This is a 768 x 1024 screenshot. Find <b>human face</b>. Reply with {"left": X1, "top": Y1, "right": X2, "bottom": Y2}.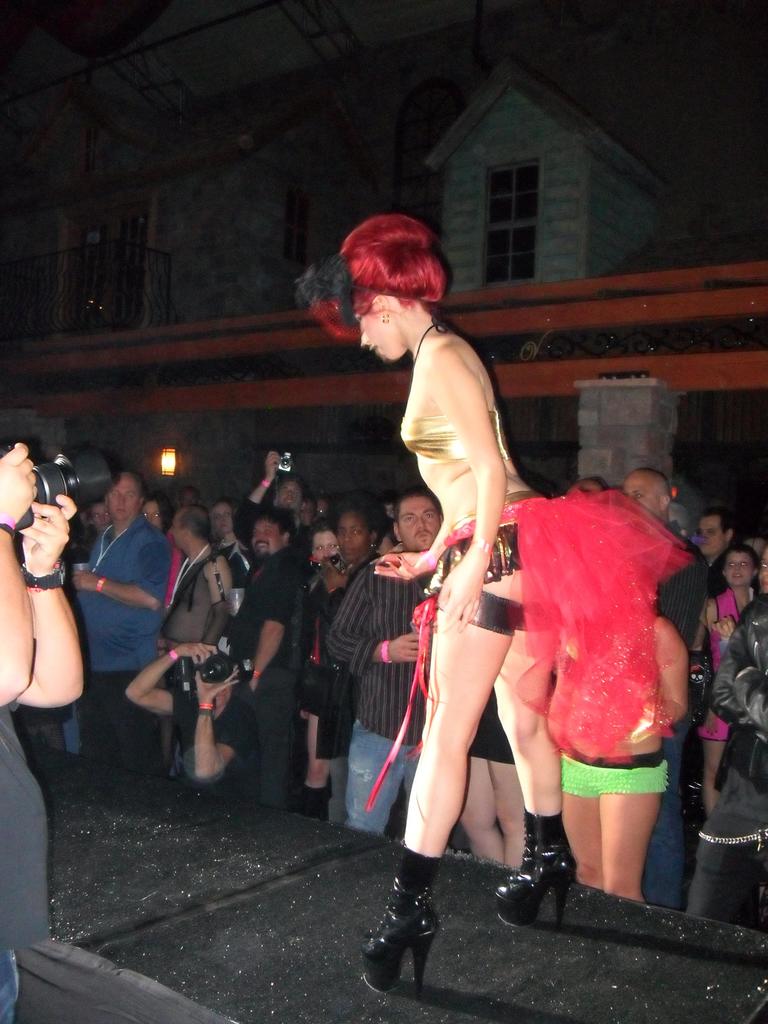
{"left": 717, "top": 545, "right": 760, "bottom": 588}.
